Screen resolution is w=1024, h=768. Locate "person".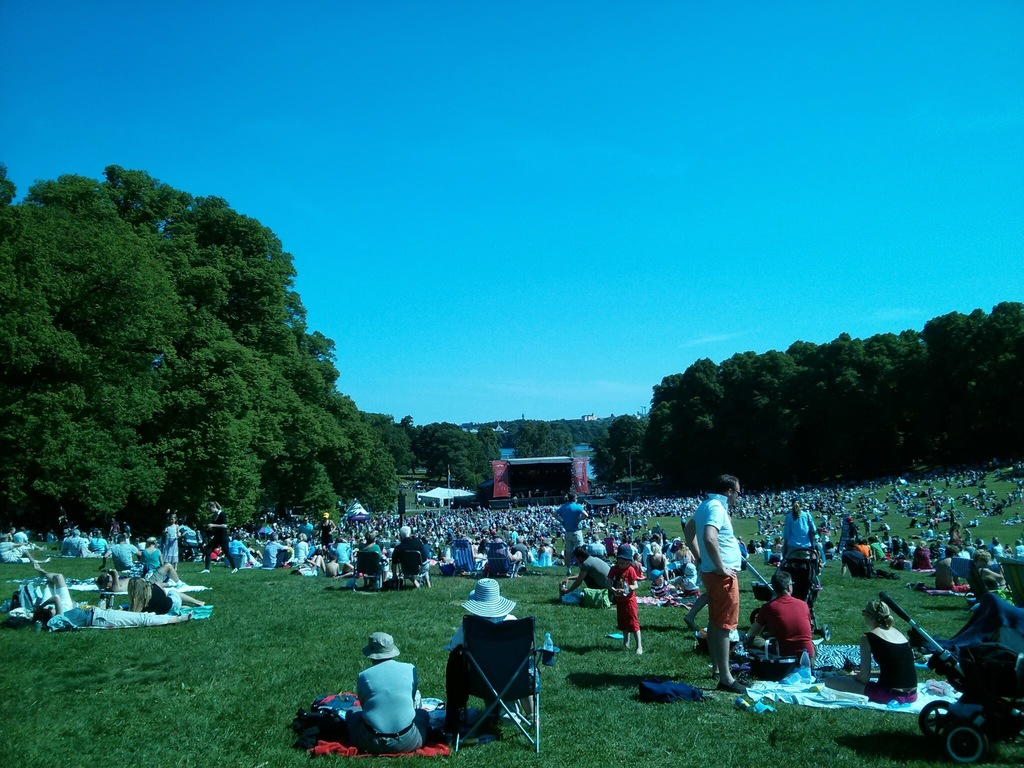
<bbox>198, 502, 239, 573</bbox>.
